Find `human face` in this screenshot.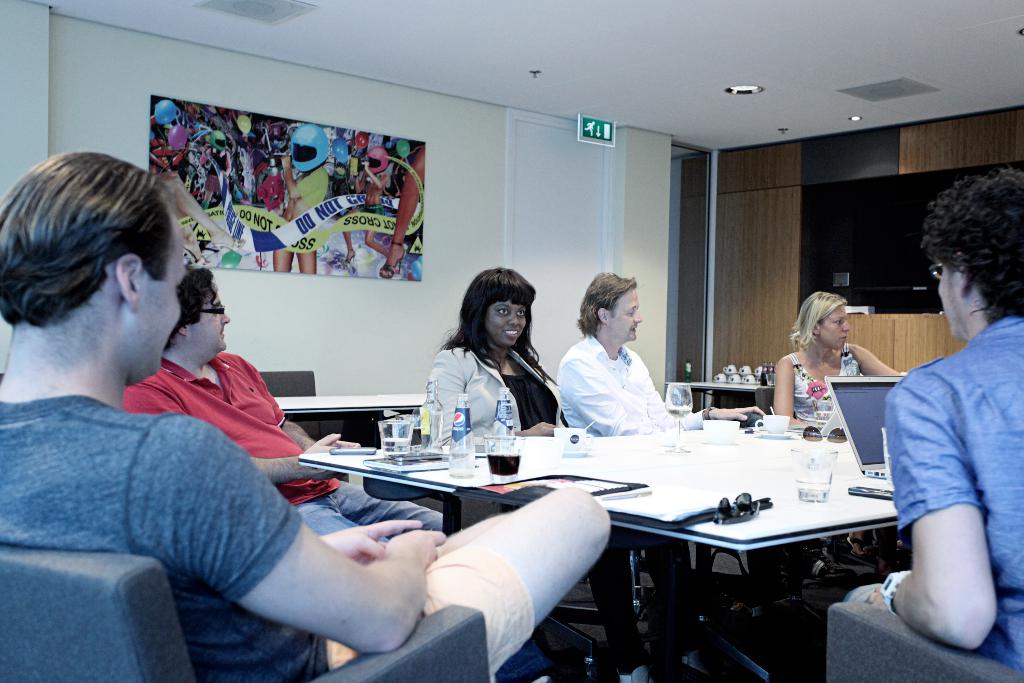
The bounding box for `human face` is region(821, 307, 851, 352).
